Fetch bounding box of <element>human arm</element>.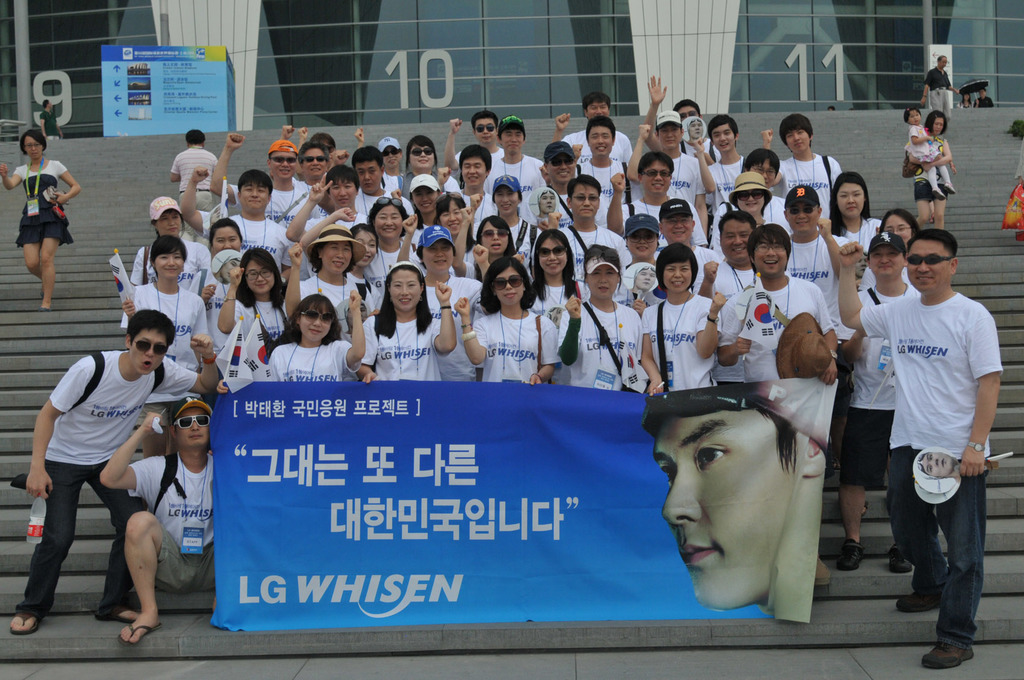
Bbox: x1=815 y1=219 x2=840 y2=280.
